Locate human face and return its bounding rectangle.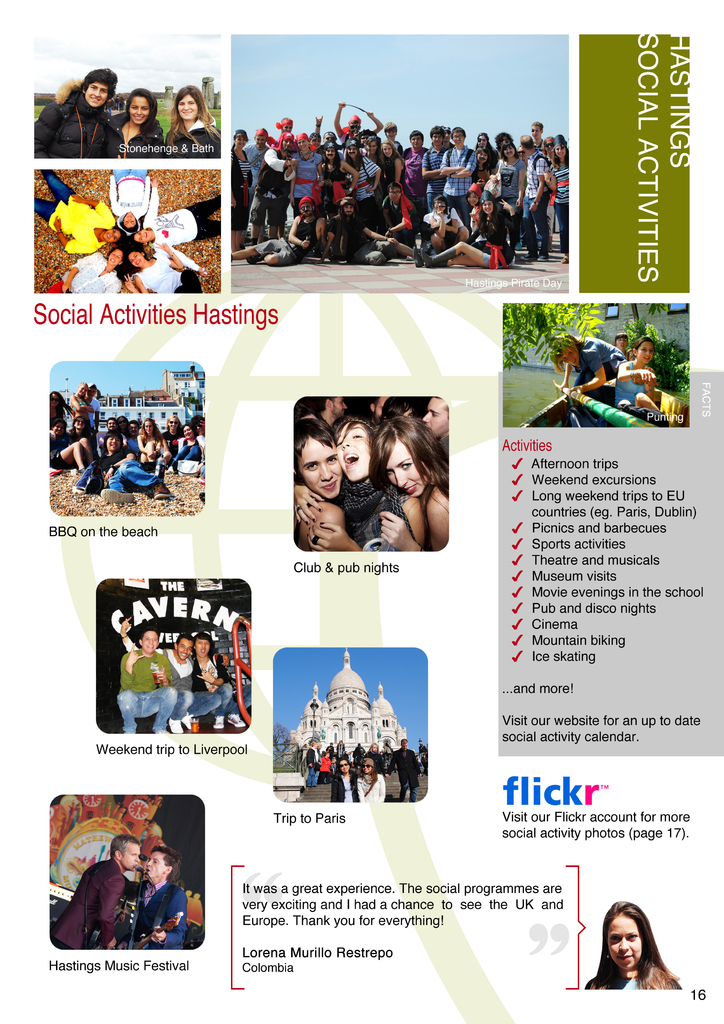
rect(106, 244, 122, 268).
